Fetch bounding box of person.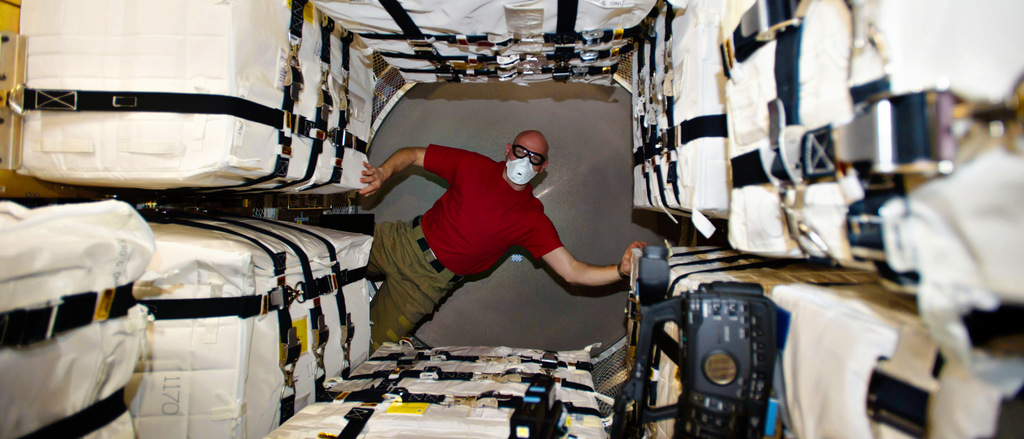
Bbox: 360:127:652:354.
